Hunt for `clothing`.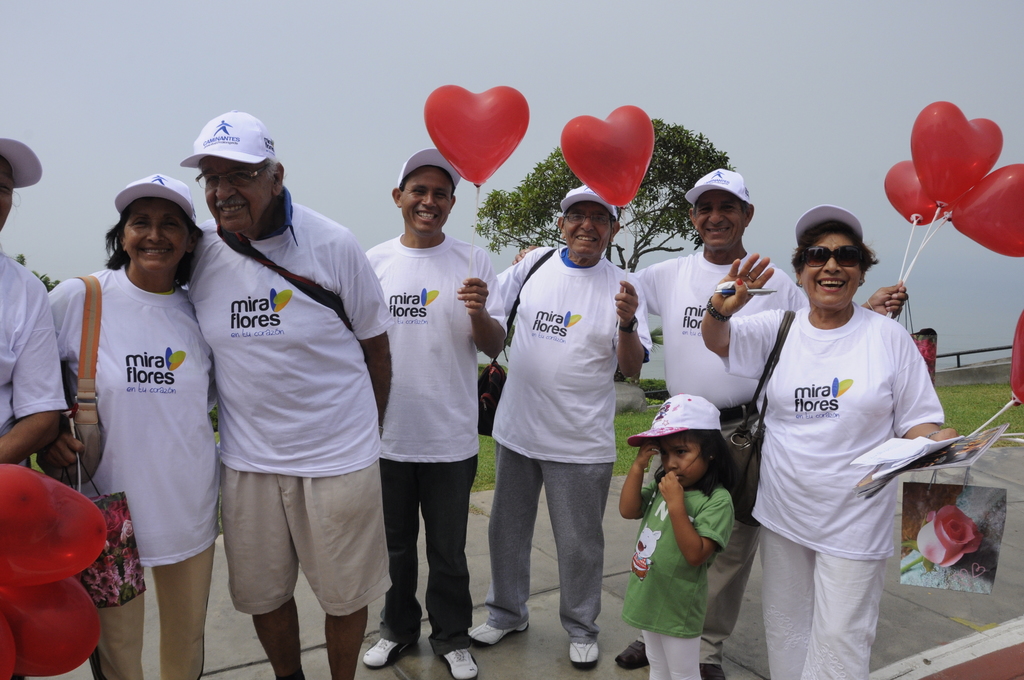
Hunted down at detection(186, 200, 383, 476).
